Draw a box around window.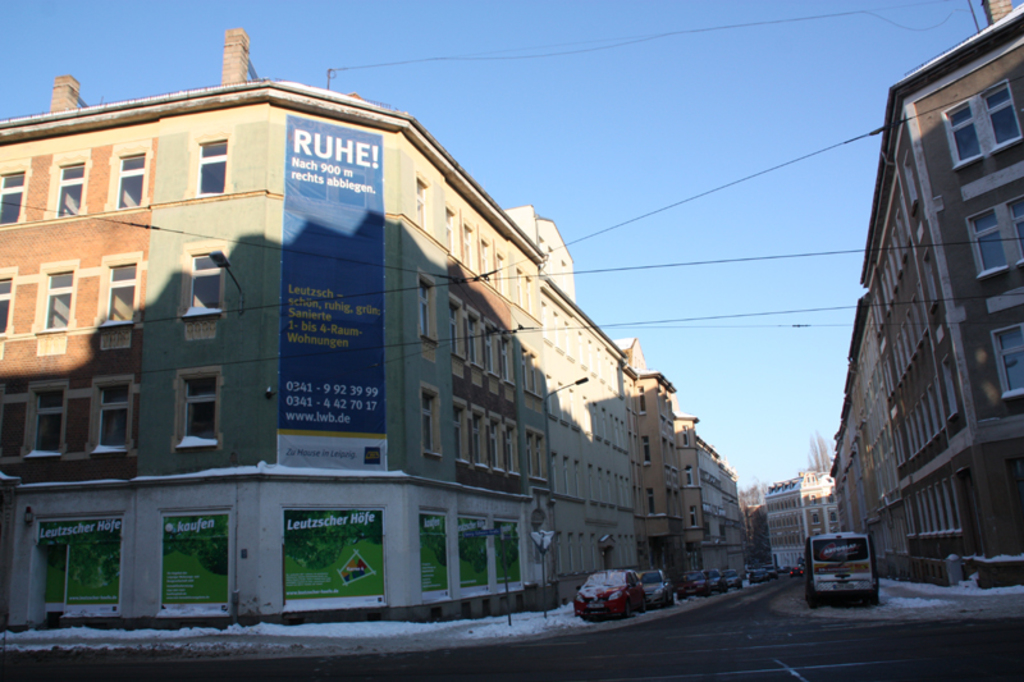
l=452, t=400, r=462, b=457.
